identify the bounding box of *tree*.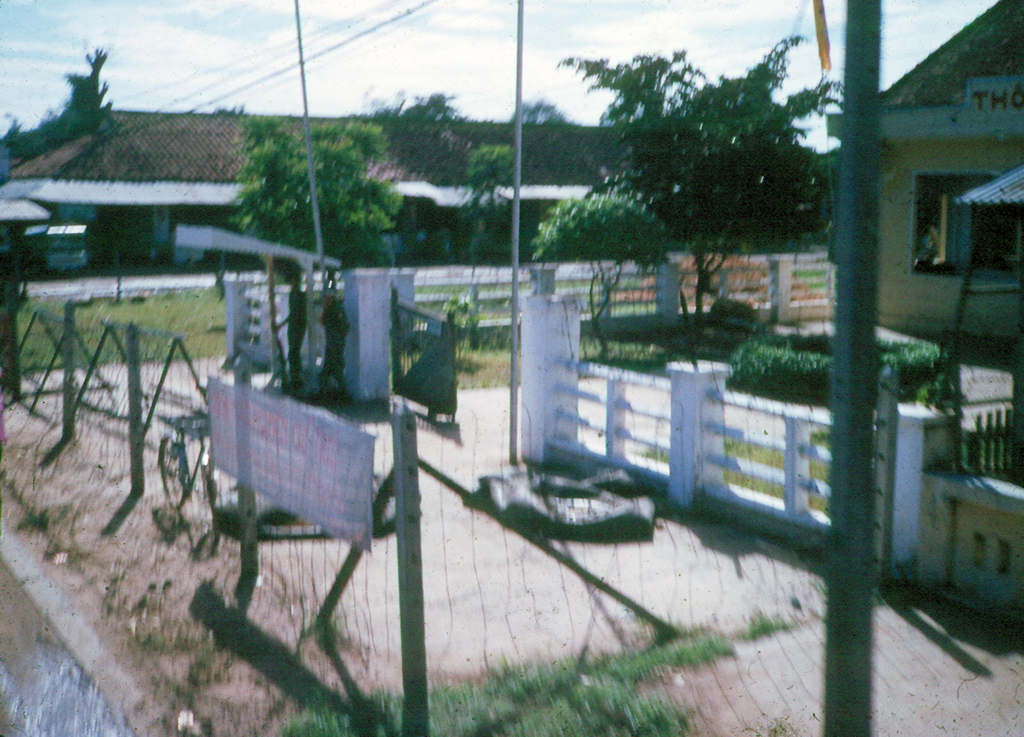
x1=560, y1=33, x2=854, y2=333.
